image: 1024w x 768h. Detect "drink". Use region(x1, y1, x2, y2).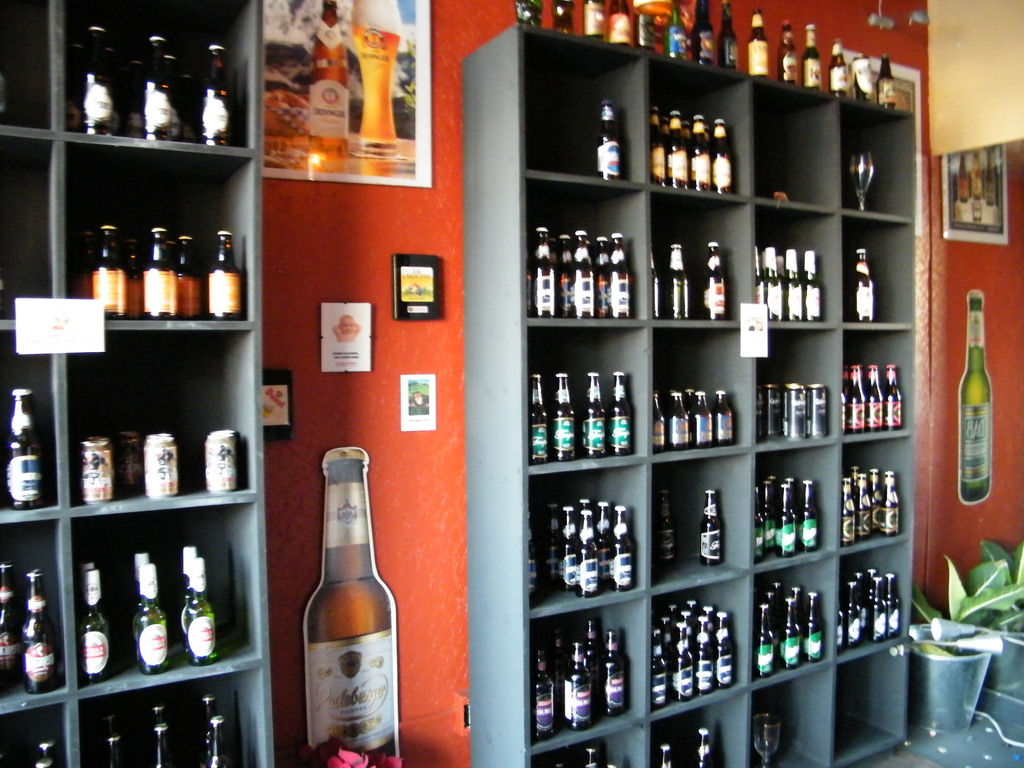
region(752, 577, 822, 674).
